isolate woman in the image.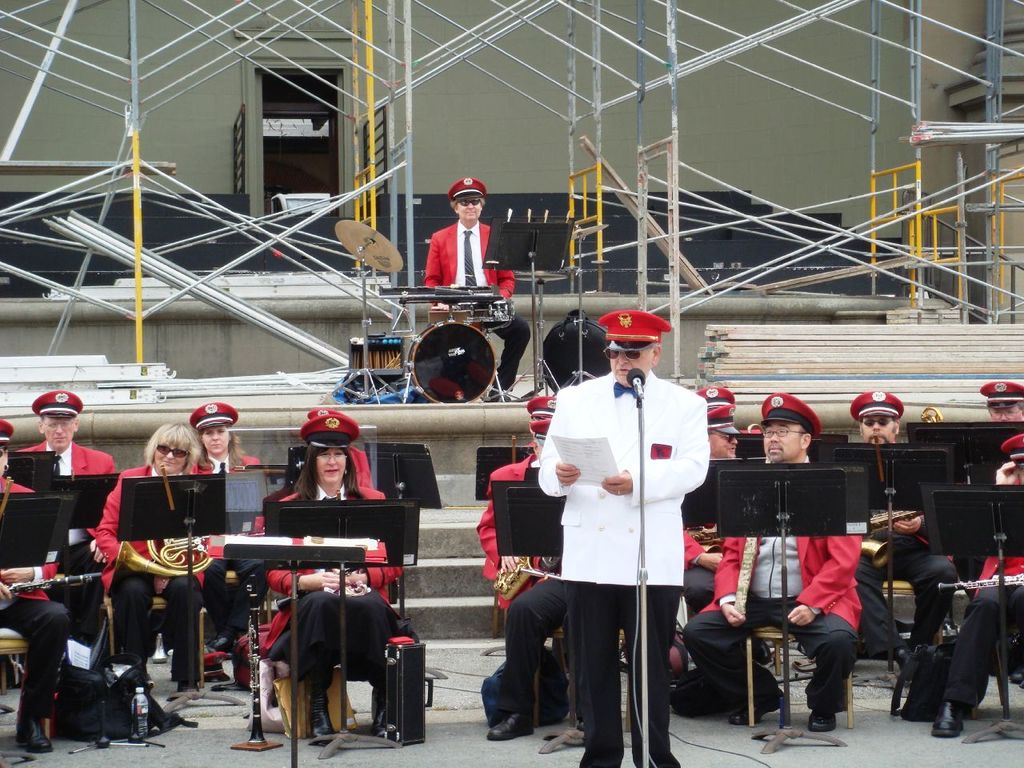
Isolated region: {"x1": 198, "y1": 394, "x2": 270, "y2": 618}.
